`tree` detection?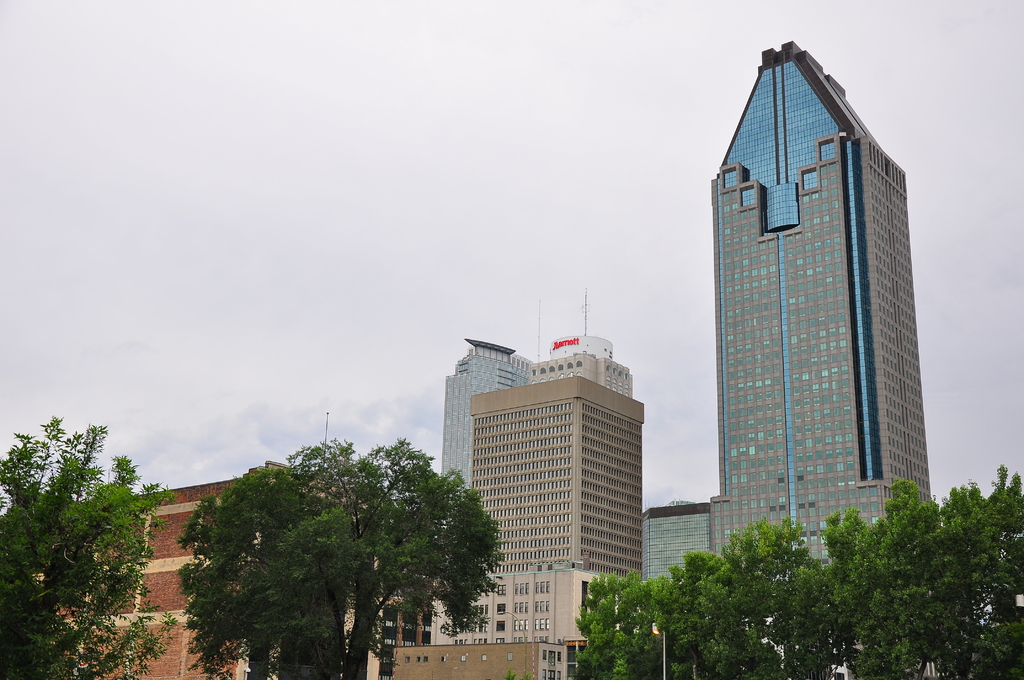
(x1=25, y1=380, x2=172, y2=656)
